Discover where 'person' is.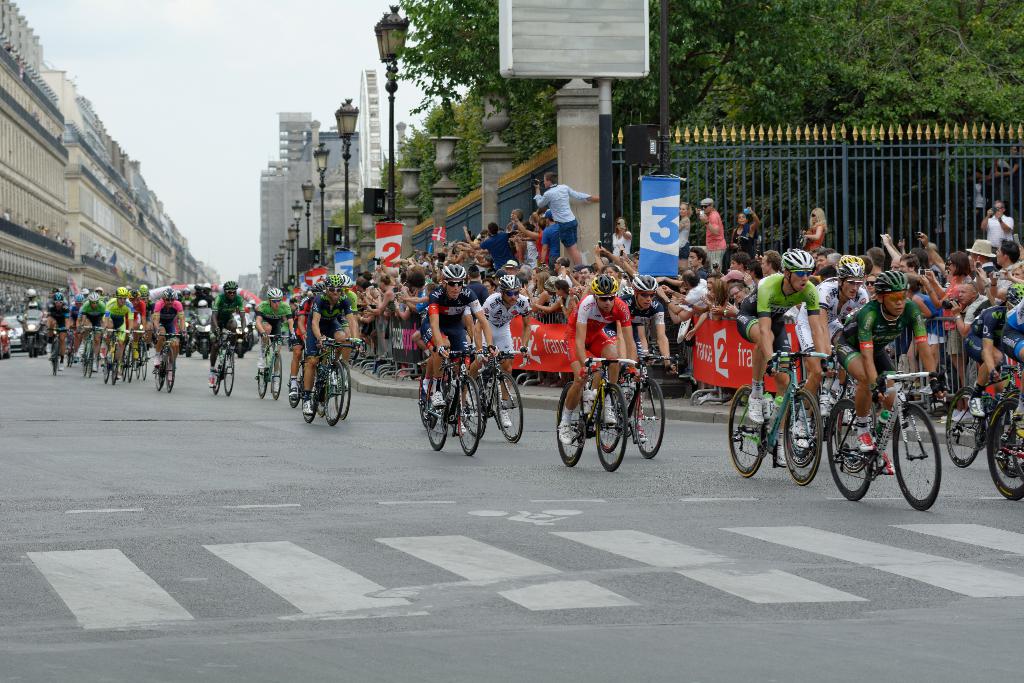
Discovered at pyautogui.locateOnScreen(449, 242, 473, 270).
